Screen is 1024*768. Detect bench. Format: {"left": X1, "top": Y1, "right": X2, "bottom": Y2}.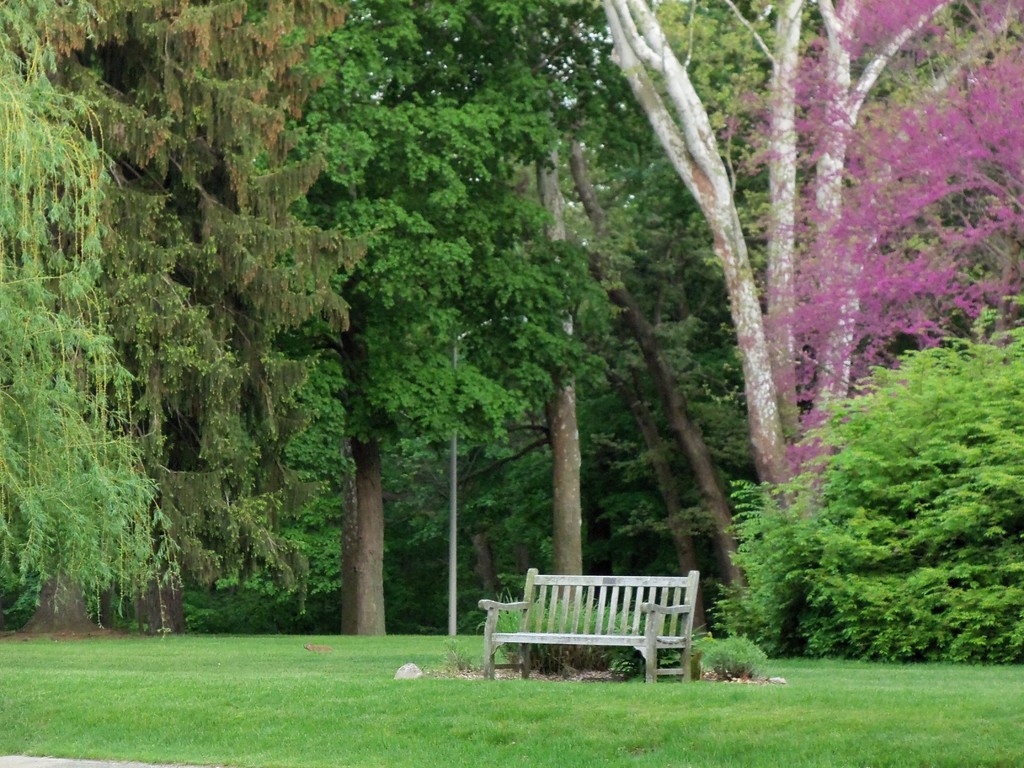
{"left": 476, "top": 555, "right": 709, "bottom": 684}.
